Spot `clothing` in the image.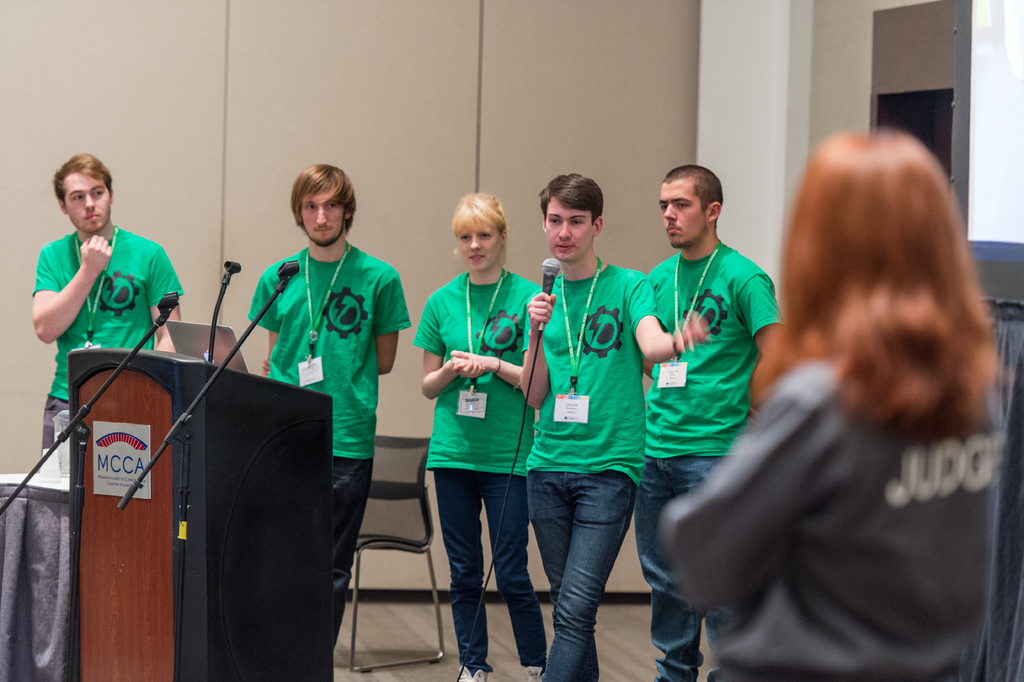
`clothing` found at 653,353,996,681.
